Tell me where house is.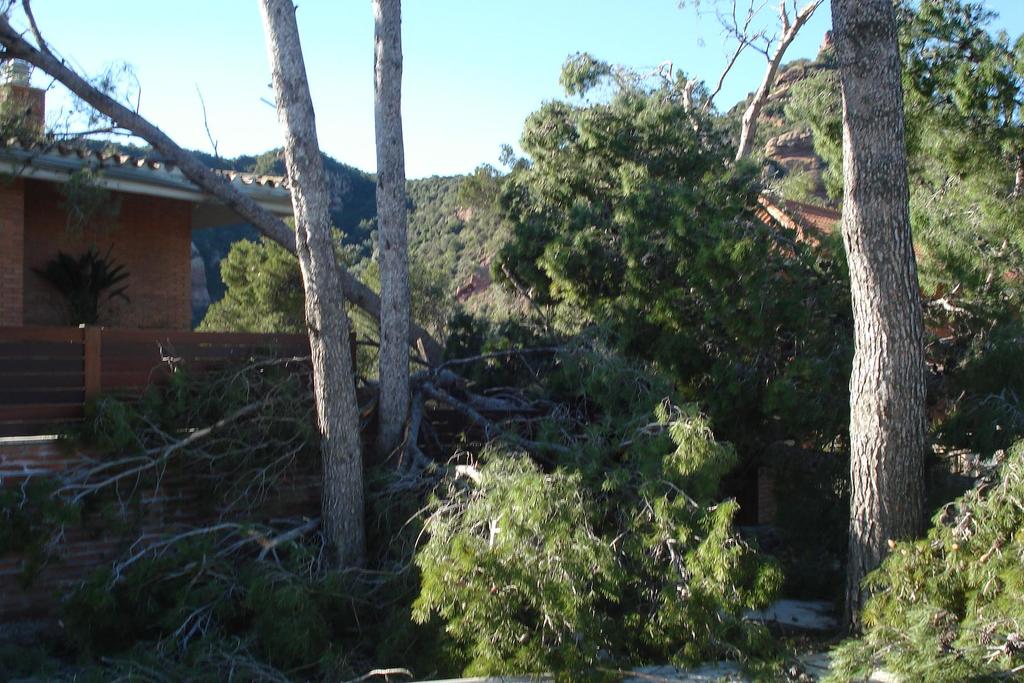
house is at (193, 149, 387, 335).
